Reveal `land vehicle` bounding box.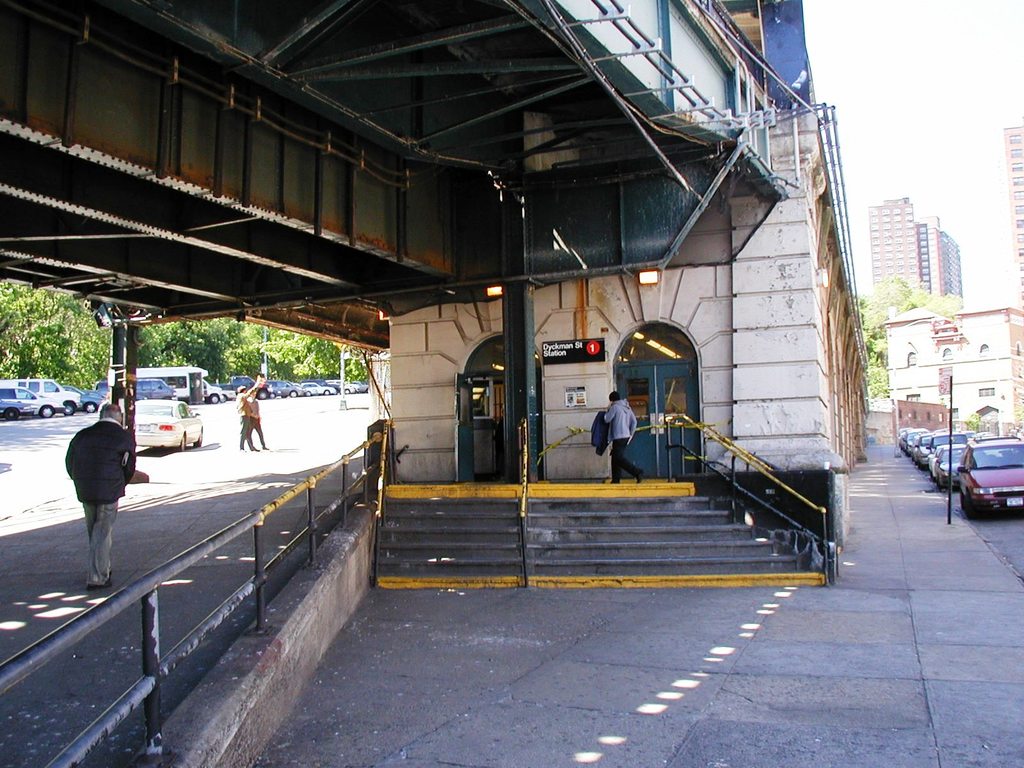
Revealed: BBox(340, 378, 358, 392).
